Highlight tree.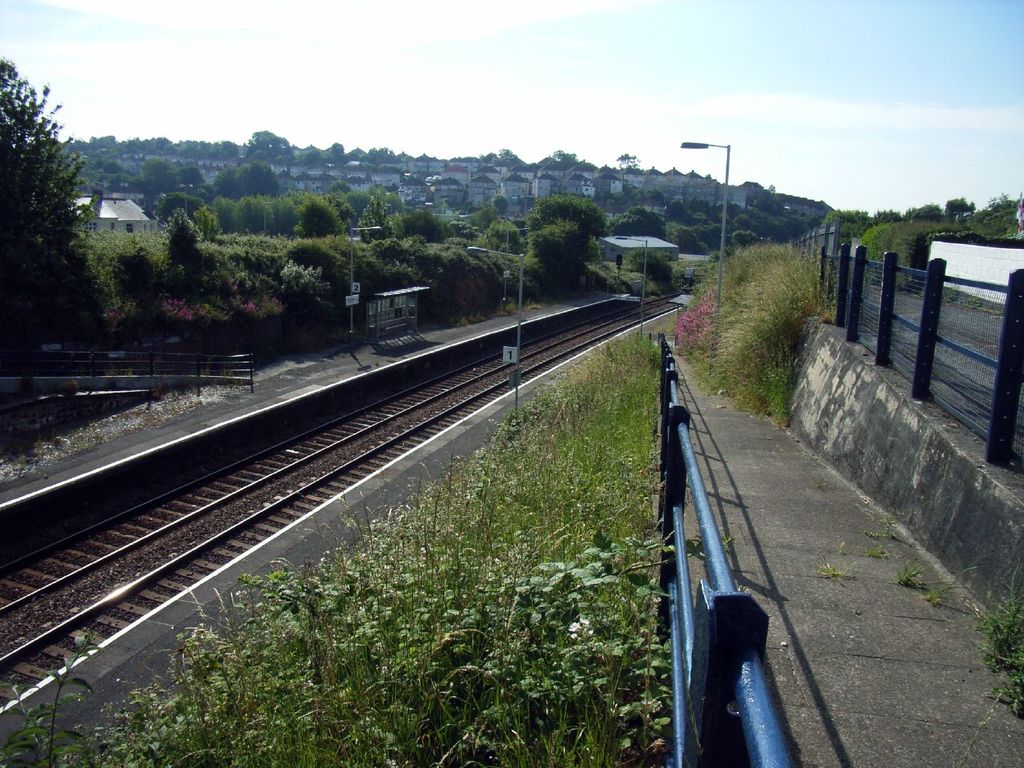
Highlighted region: 658,194,698,220.
